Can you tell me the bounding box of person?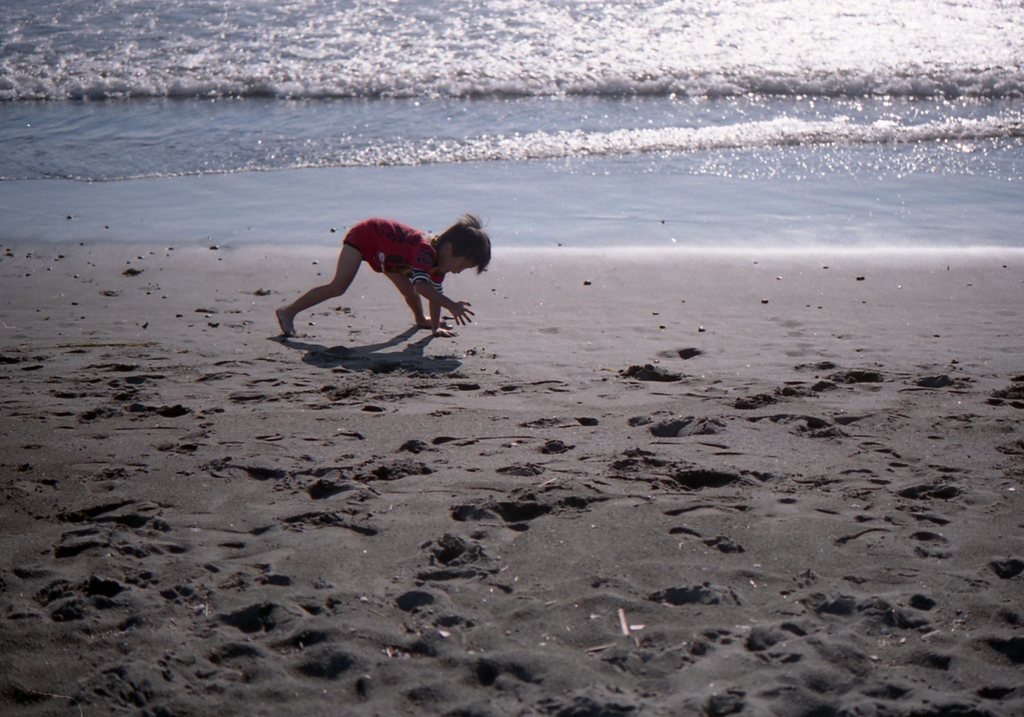
x1=291, y1=190, x2=494, y2=364.
